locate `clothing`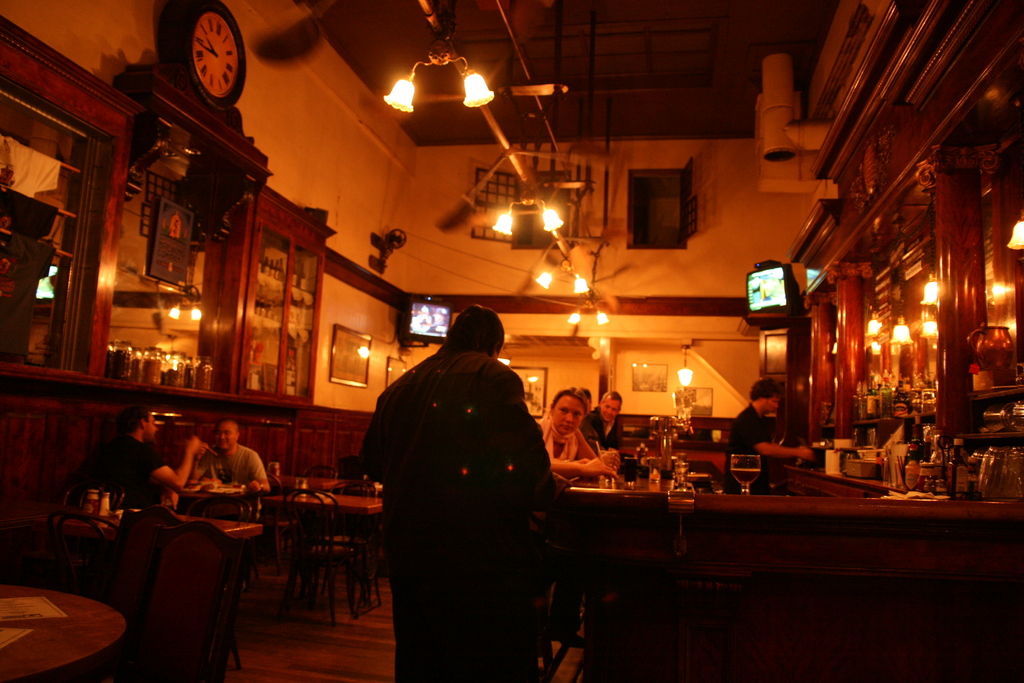
box(579, 400, 627, 457)
